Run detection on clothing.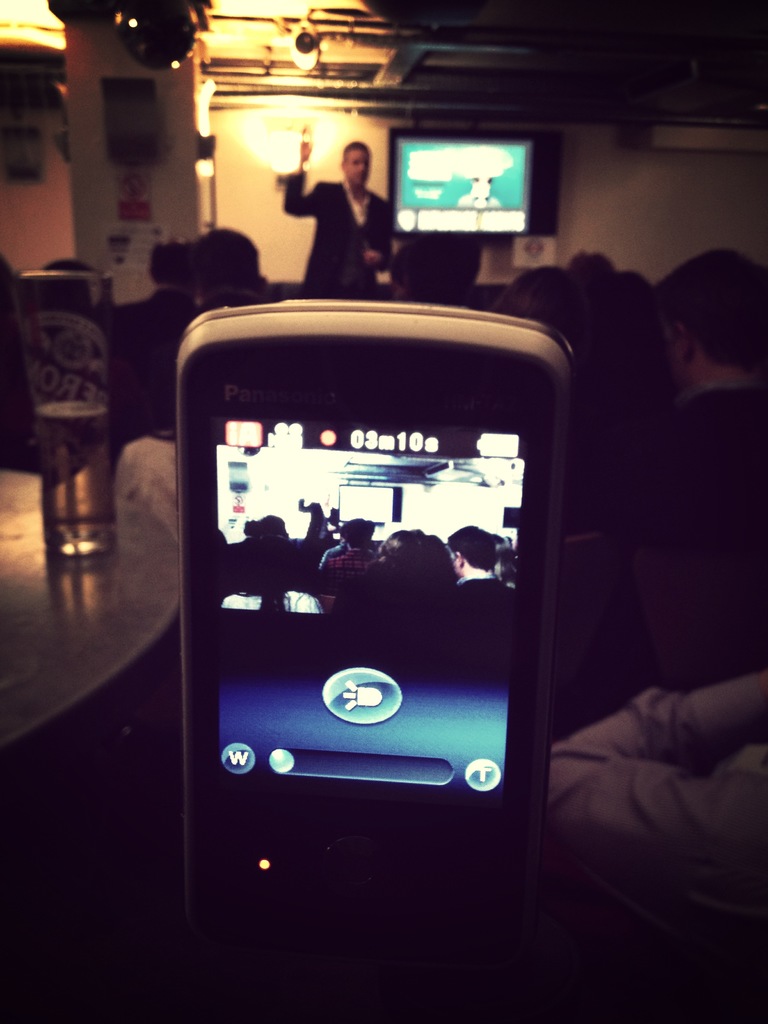
Result: <region>116, 285, 200, 340</region>.
